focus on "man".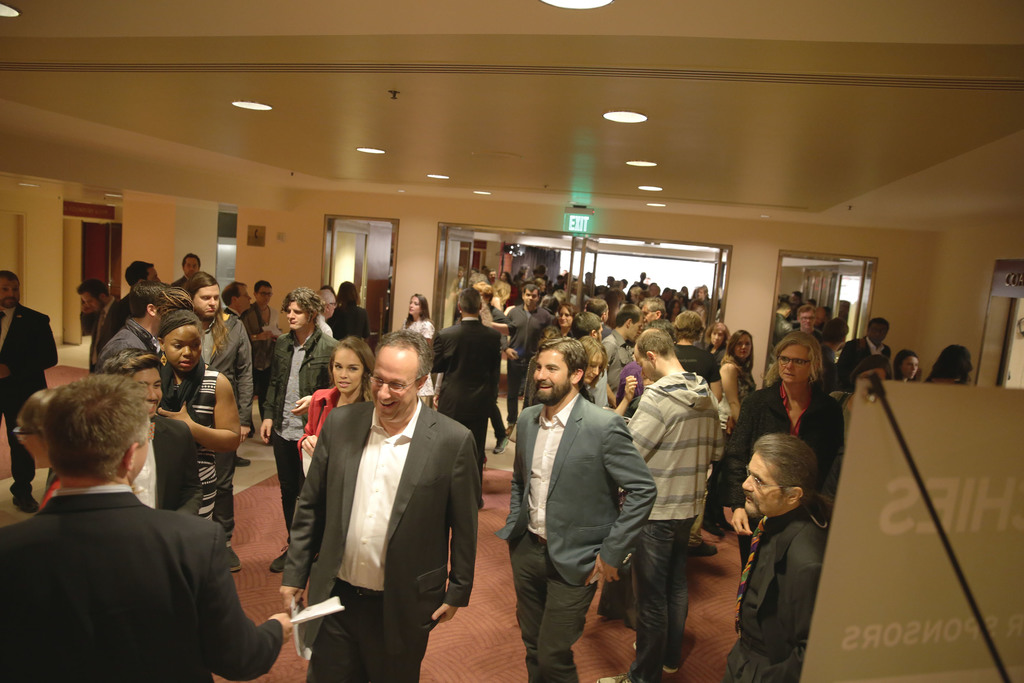
Focused at (488,264,497,298).
